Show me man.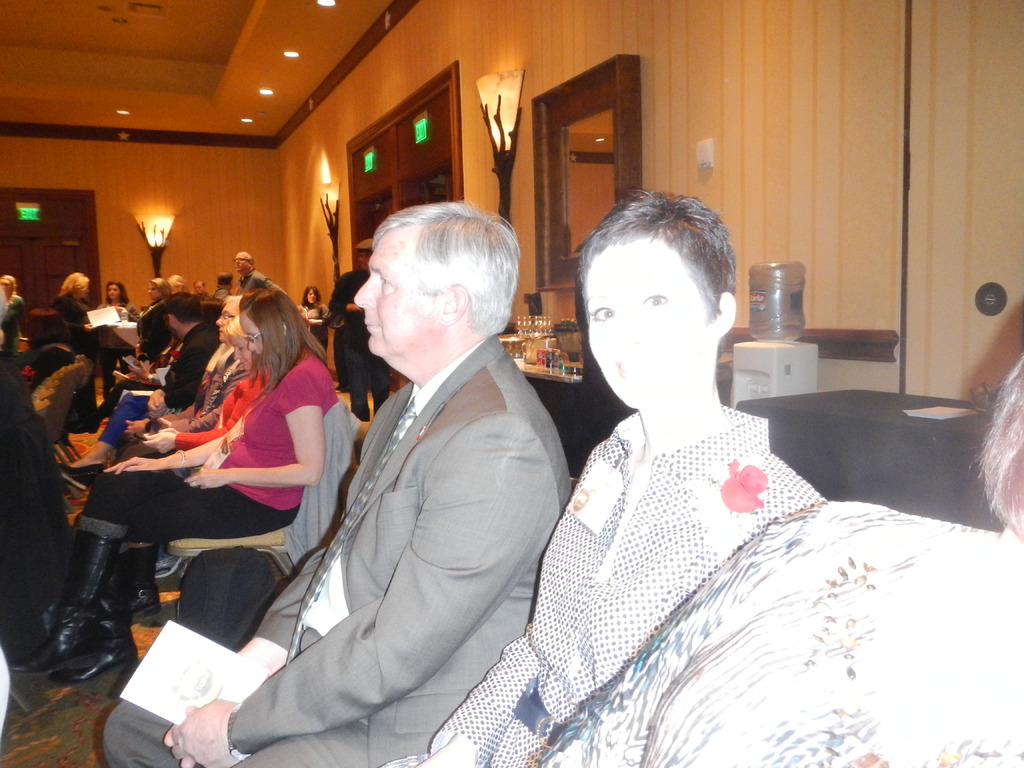
man is here: crop(231, 250, 285, 296).
